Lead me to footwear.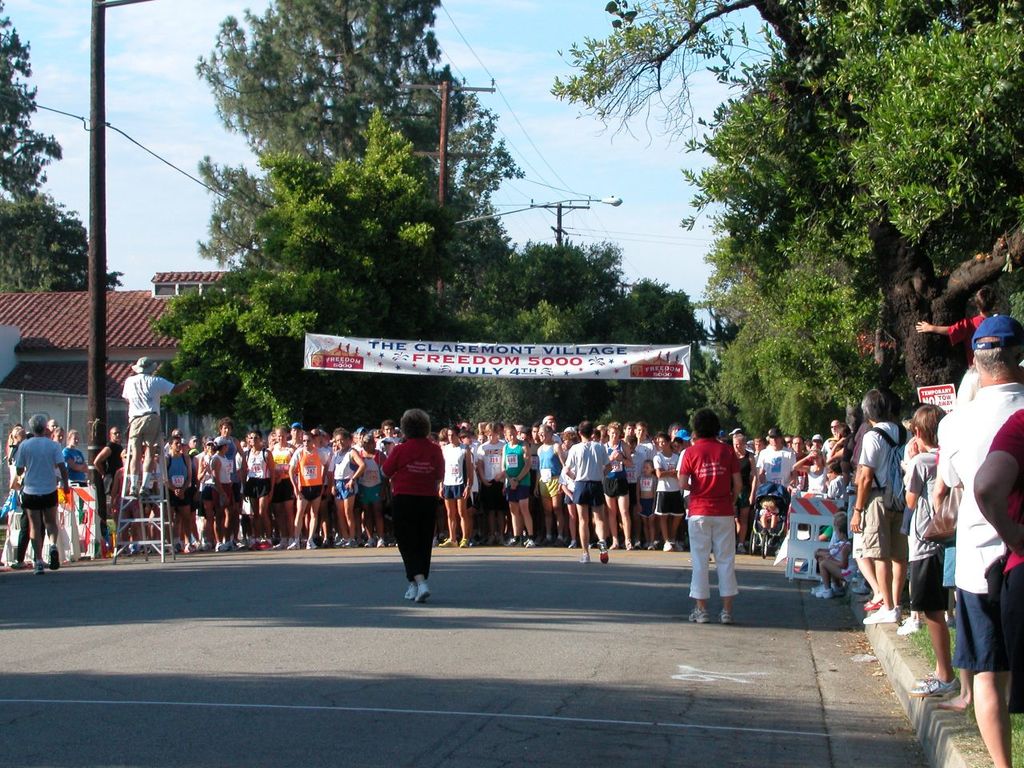
Lead to x1=811, y1=586, x2=825, y2=600.
